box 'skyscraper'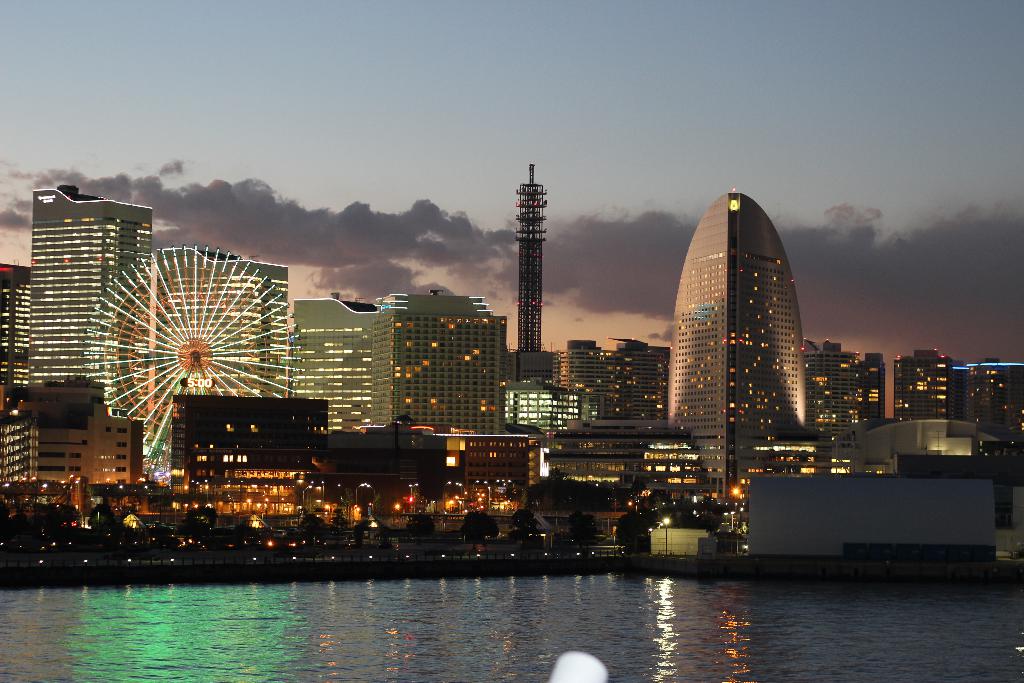
26, 173, 163, 500
